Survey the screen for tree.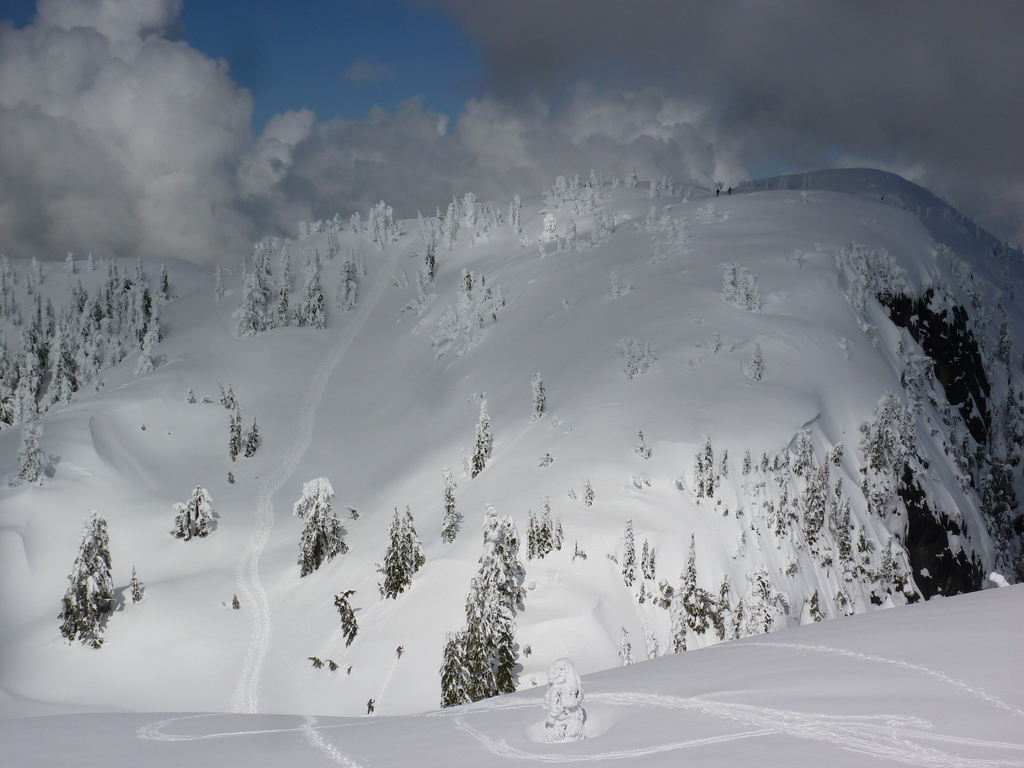
Survey found: crop(633, 428, 654, 456).
